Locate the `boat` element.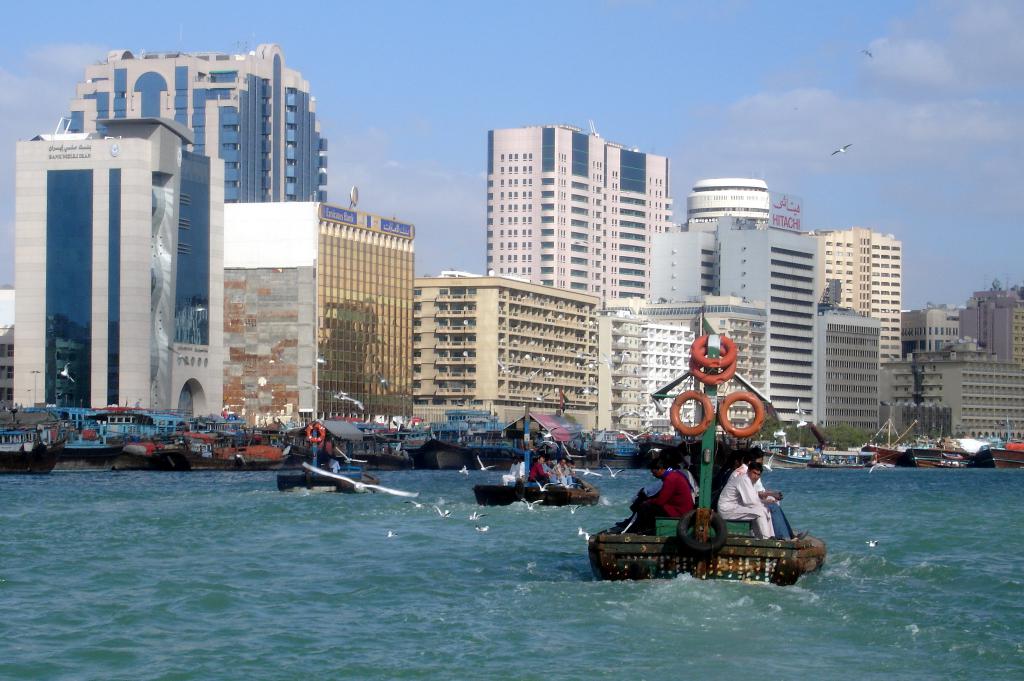
Element bbox: box=[474, 403, 602, 502].
